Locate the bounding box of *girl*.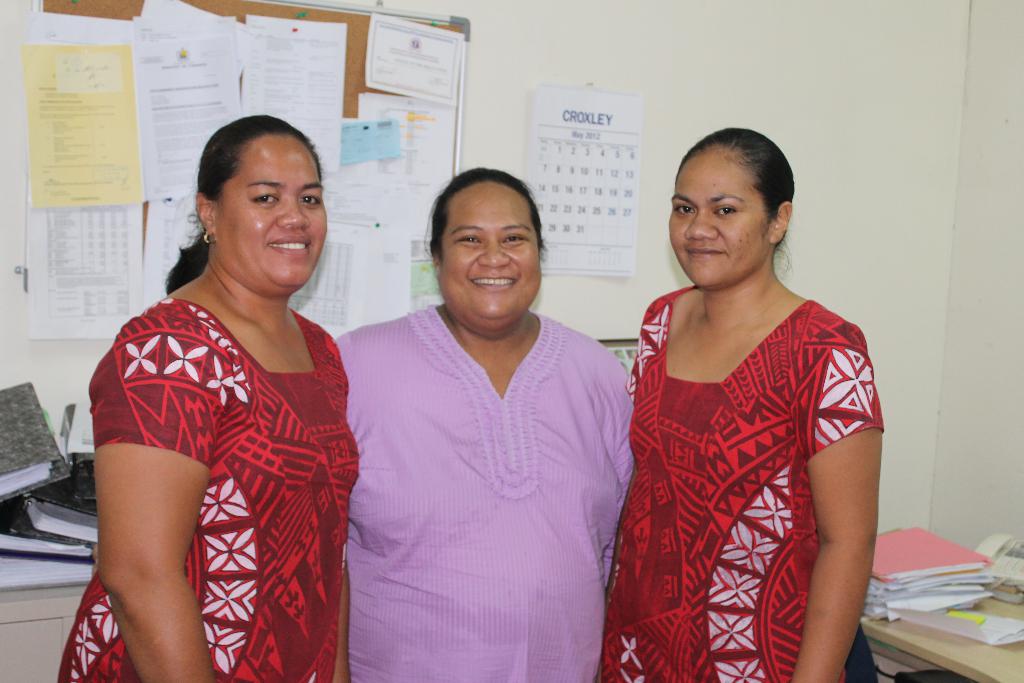
Bounding box: [333,167,639,682].
